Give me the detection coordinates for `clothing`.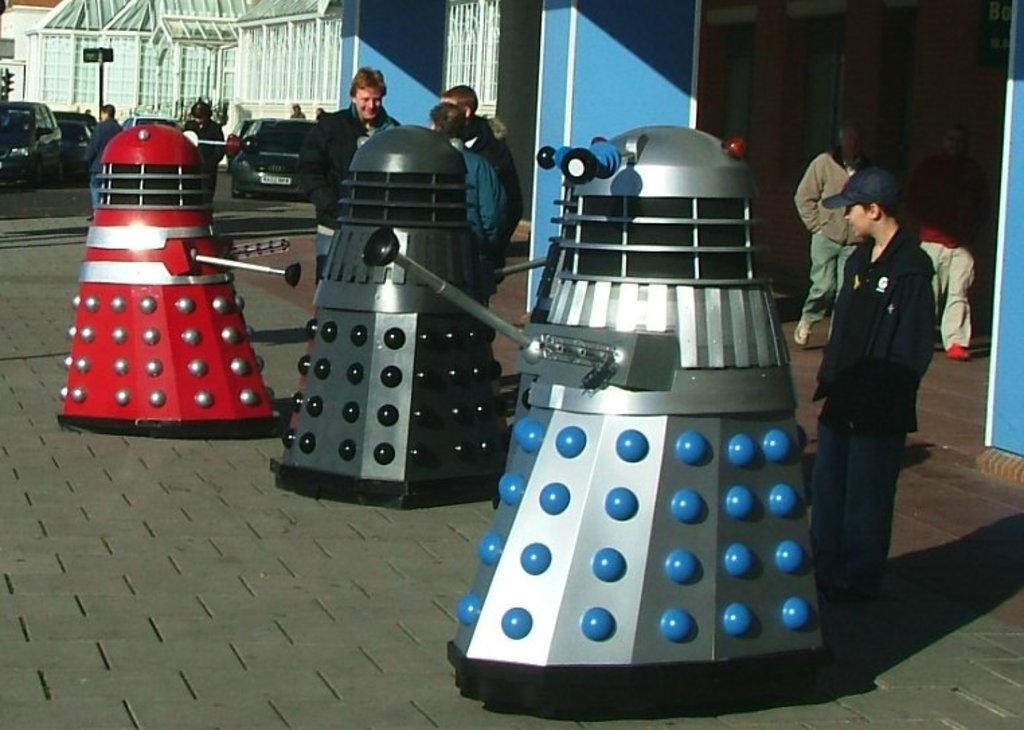
(left=900, top=157, right=992, bottom=350).
